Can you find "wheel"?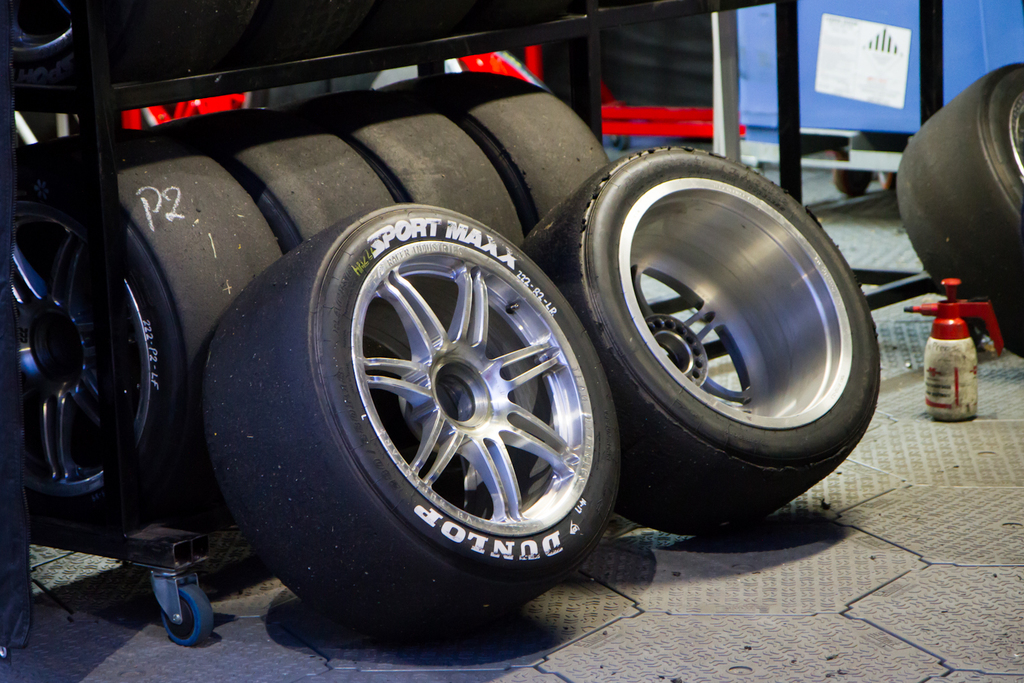
Yes, bounding box: BBox(0, 127, 292, 529).
